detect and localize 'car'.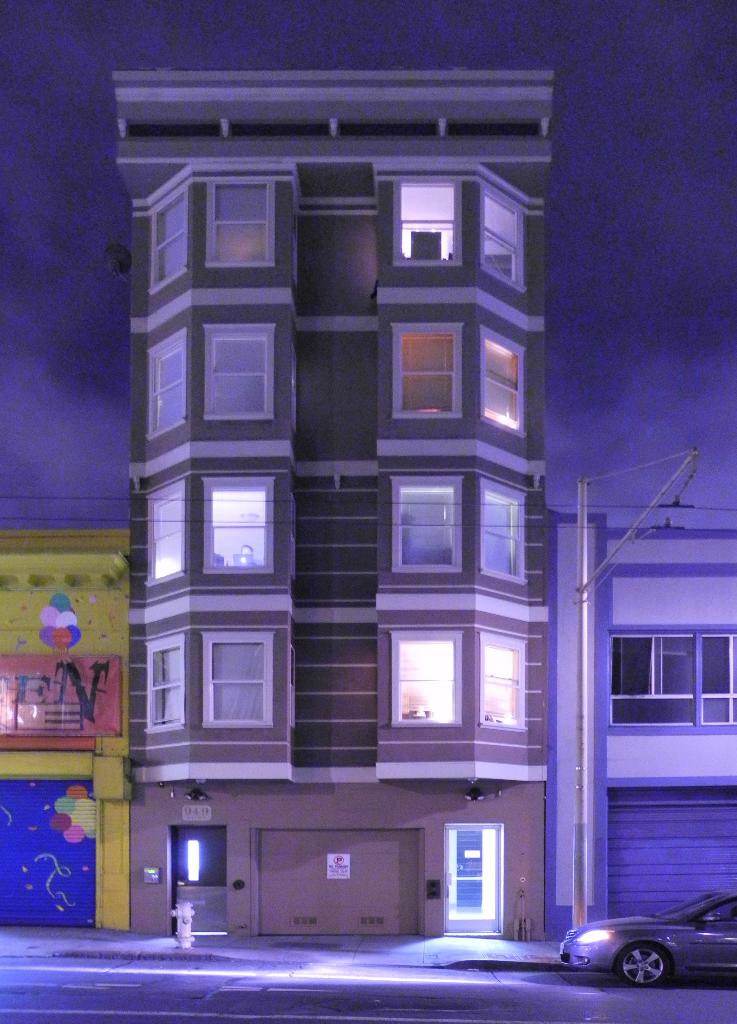
Localized at (558, 883, 736, 980).
